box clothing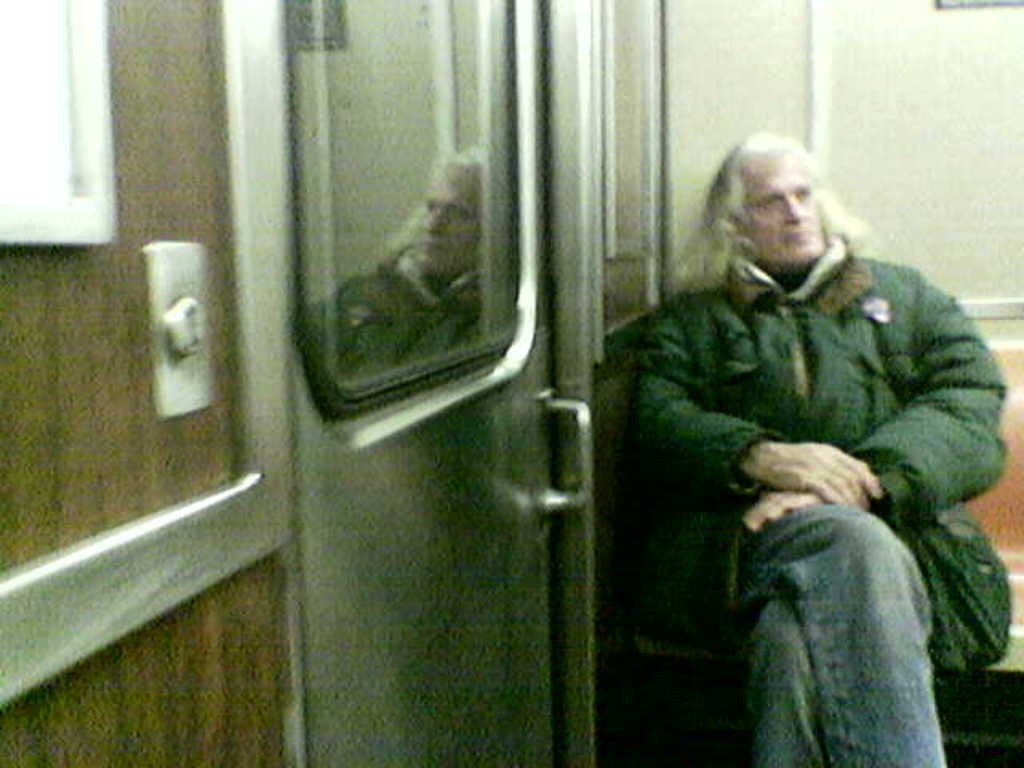
<box>629,234,1016,766</box>
